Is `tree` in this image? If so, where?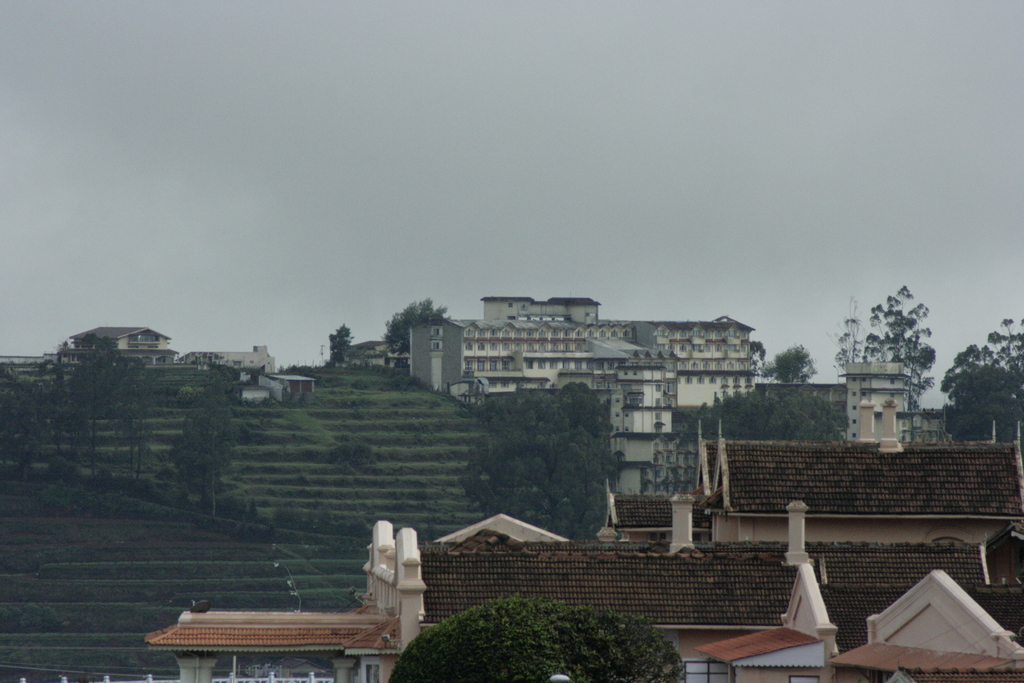
Yes, at box=[680, 386, 845, 461].
